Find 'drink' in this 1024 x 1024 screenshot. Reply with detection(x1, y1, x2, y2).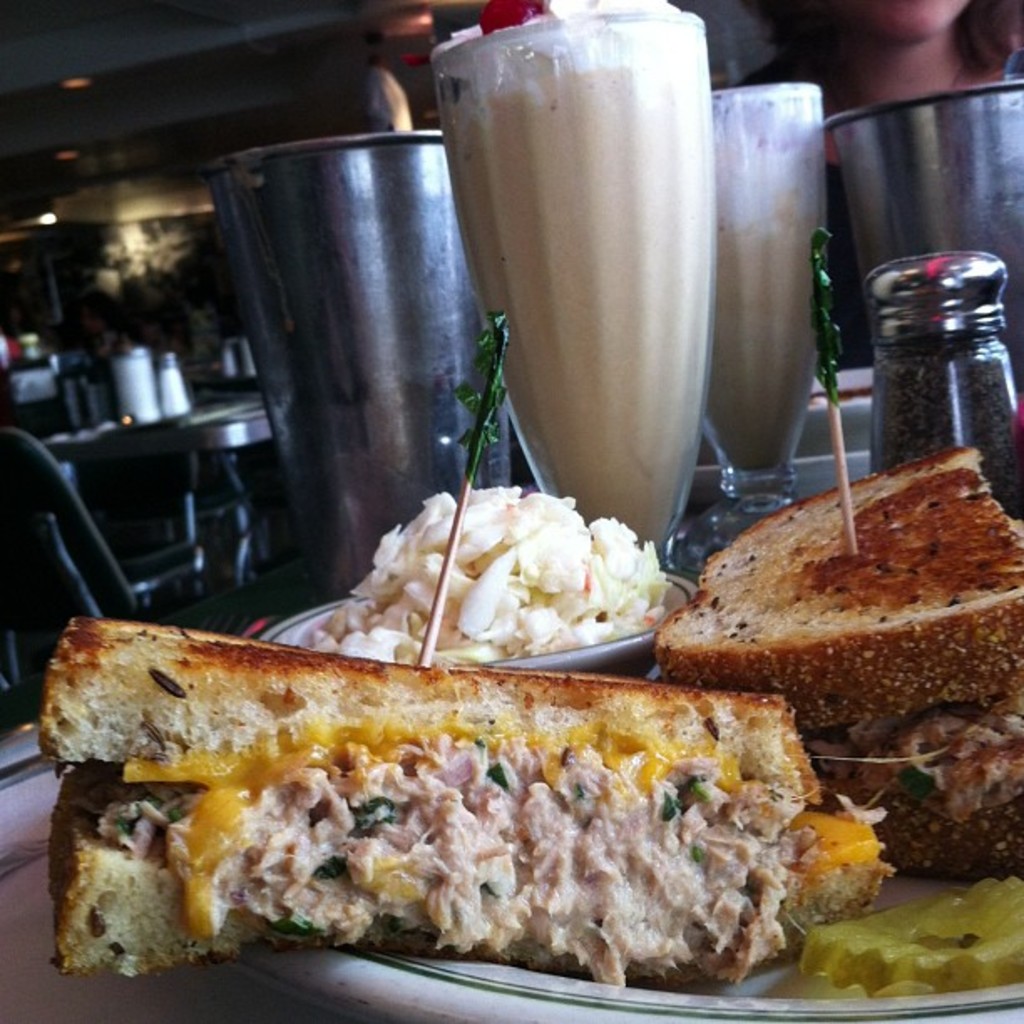
detection(447, 0, 770, 581).
